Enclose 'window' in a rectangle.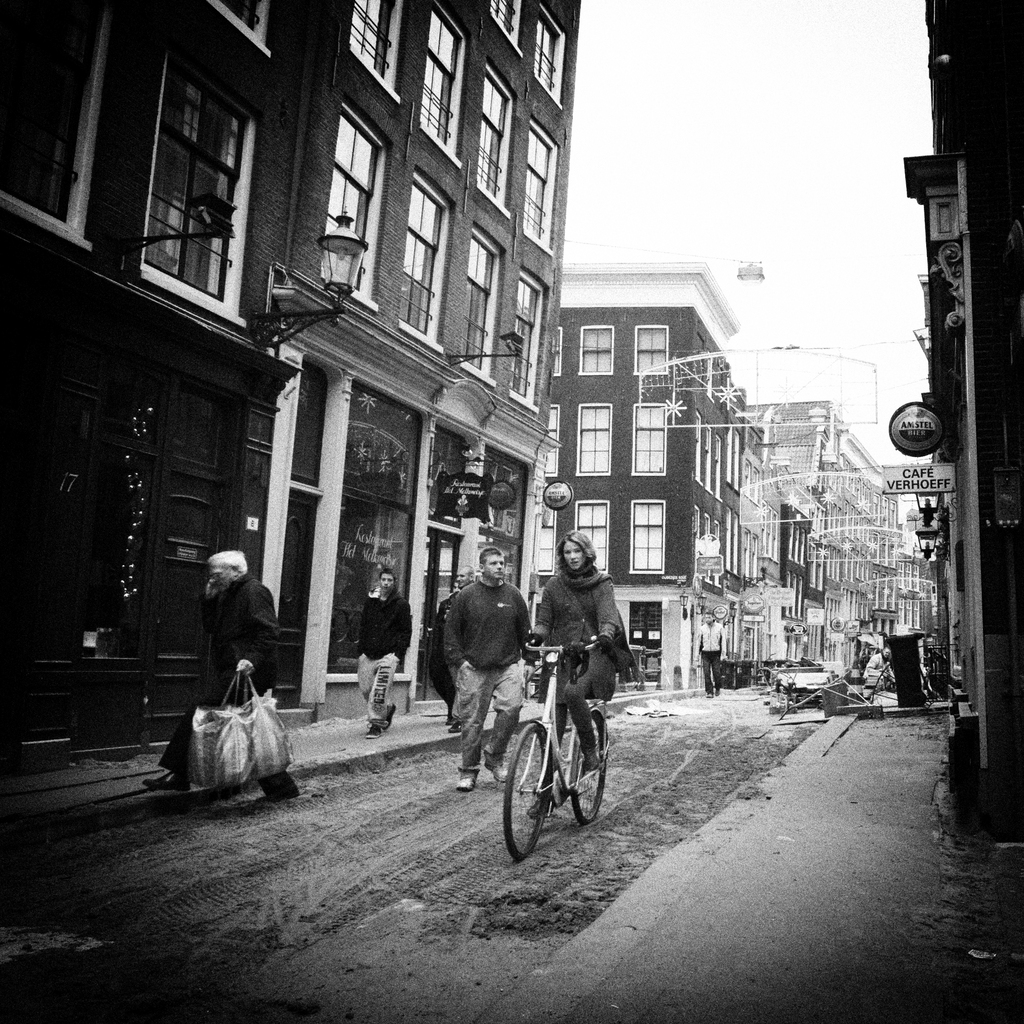
left=577, top=402, right=616, bottom=481.
